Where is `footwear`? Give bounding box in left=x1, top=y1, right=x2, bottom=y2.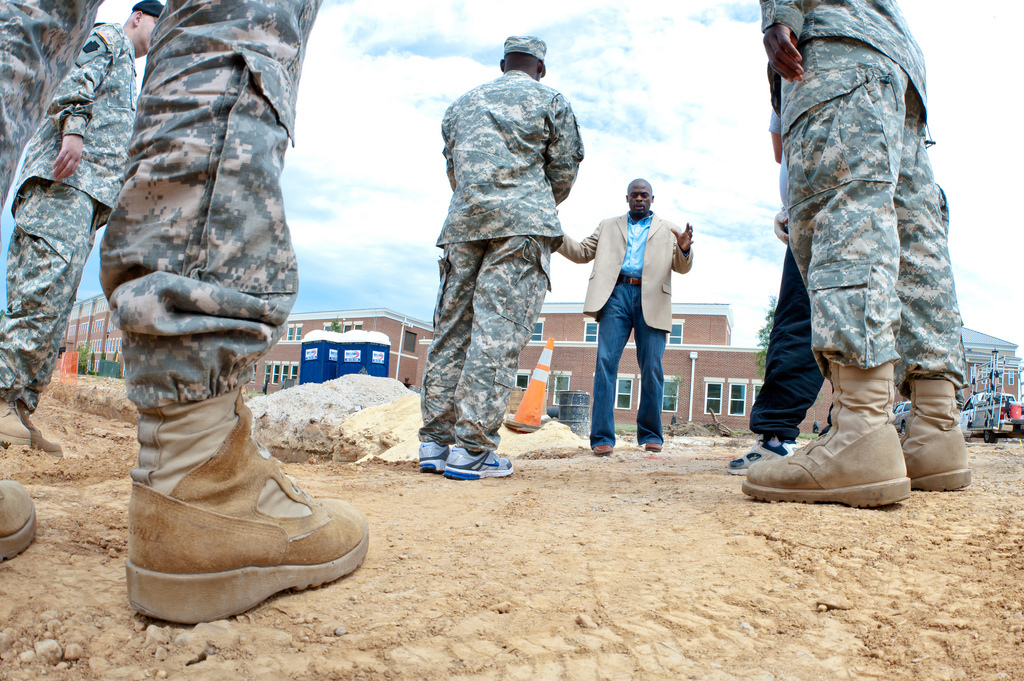
left=594, top=442, right=616, bottom=456.
